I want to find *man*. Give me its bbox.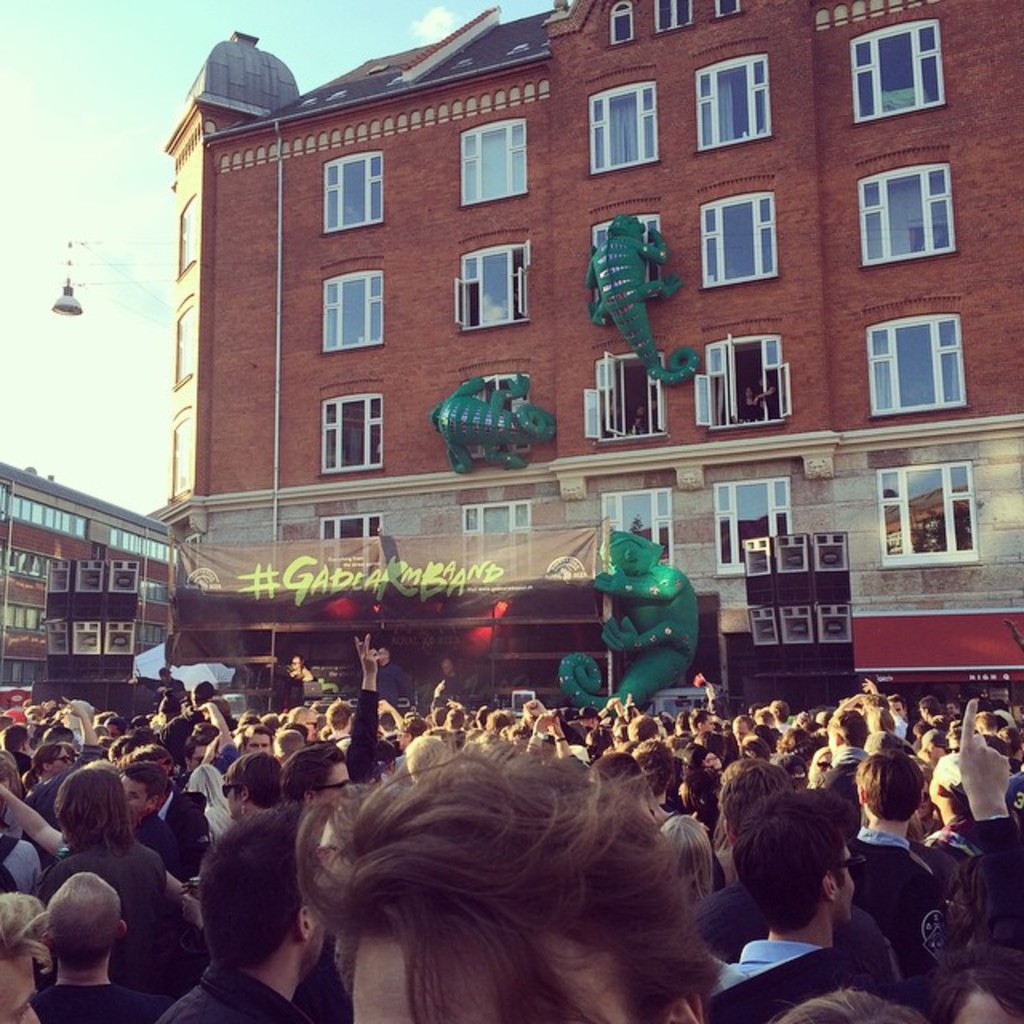
(left=888, top=694, right=910, bottom=734).
